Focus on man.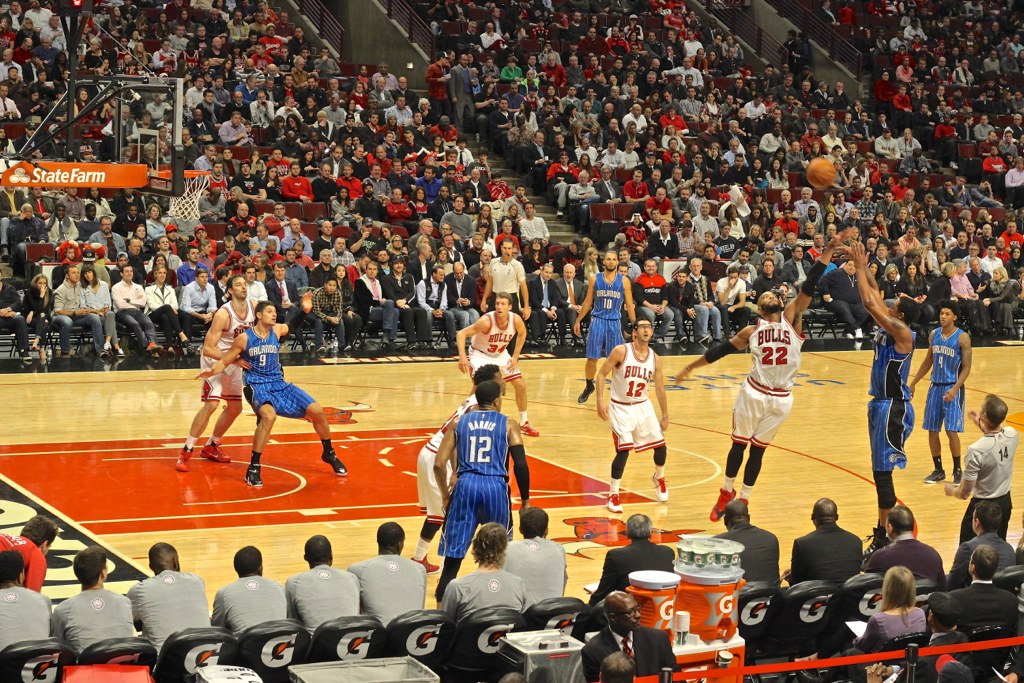
Focused at x1=932, y1=114, x2=963, y2=168.
